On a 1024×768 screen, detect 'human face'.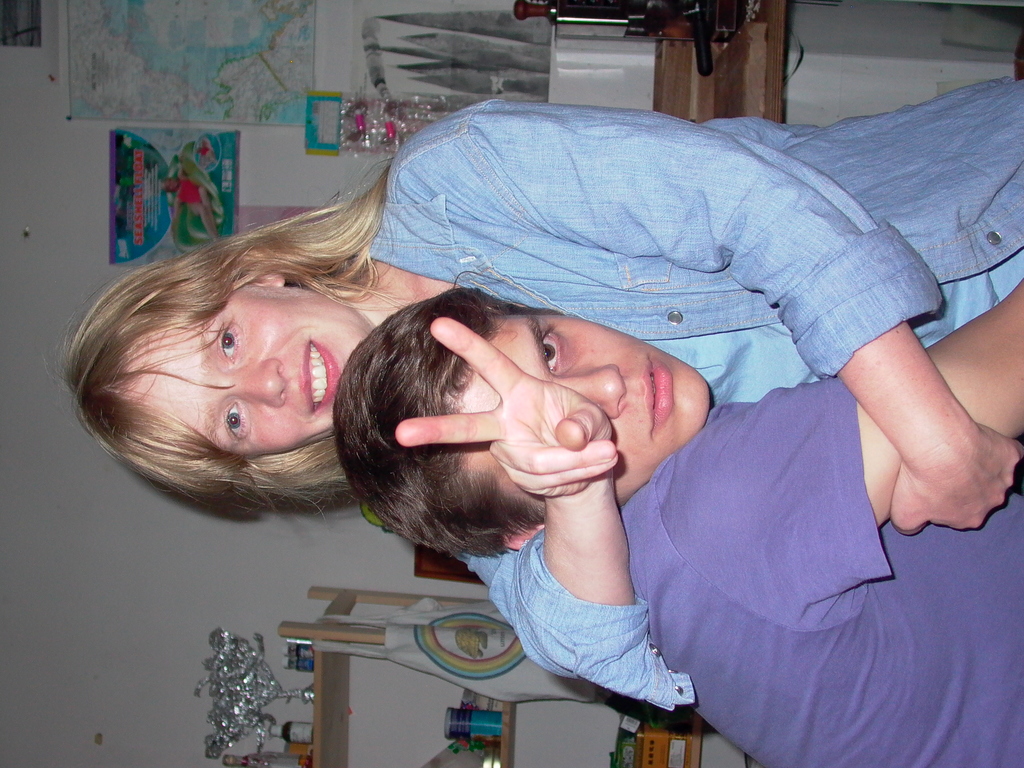
[x1=456, y1=316, x2=708, y2=508].
